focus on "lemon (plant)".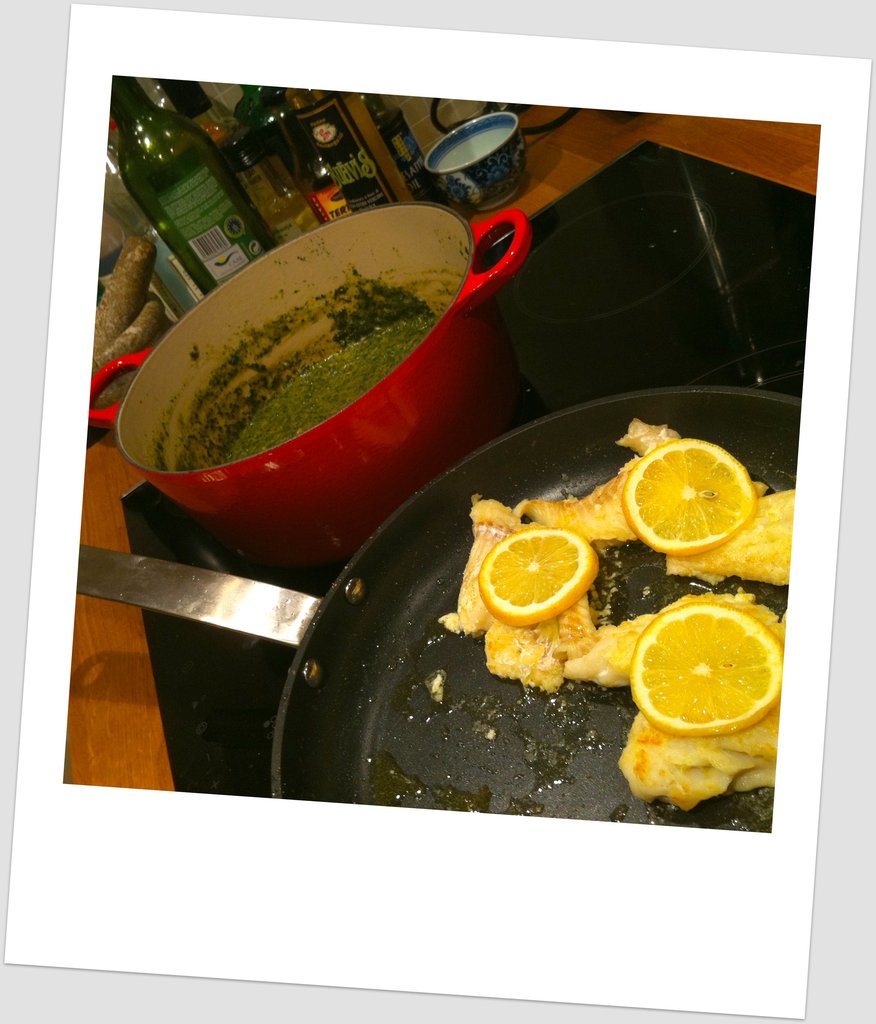
Focused at <box>630,605,781,736</box>.
